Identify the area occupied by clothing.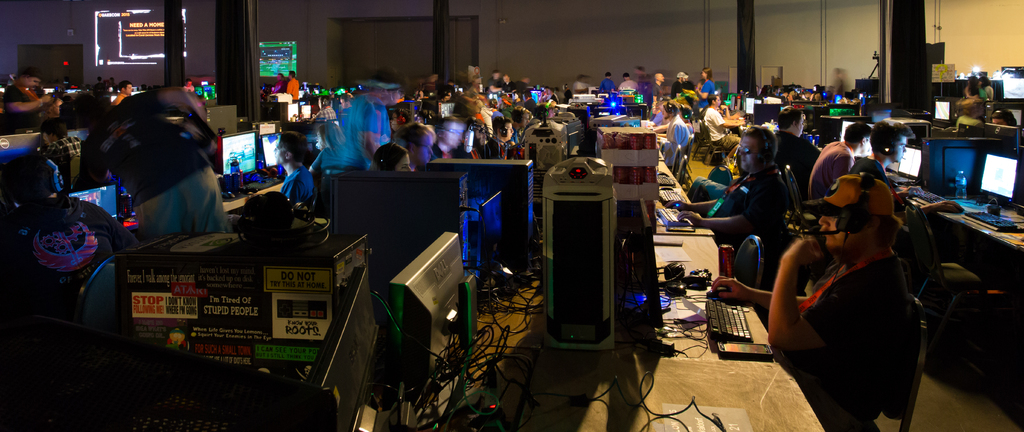
Area: bbox=(86, 84, 228, 233).
